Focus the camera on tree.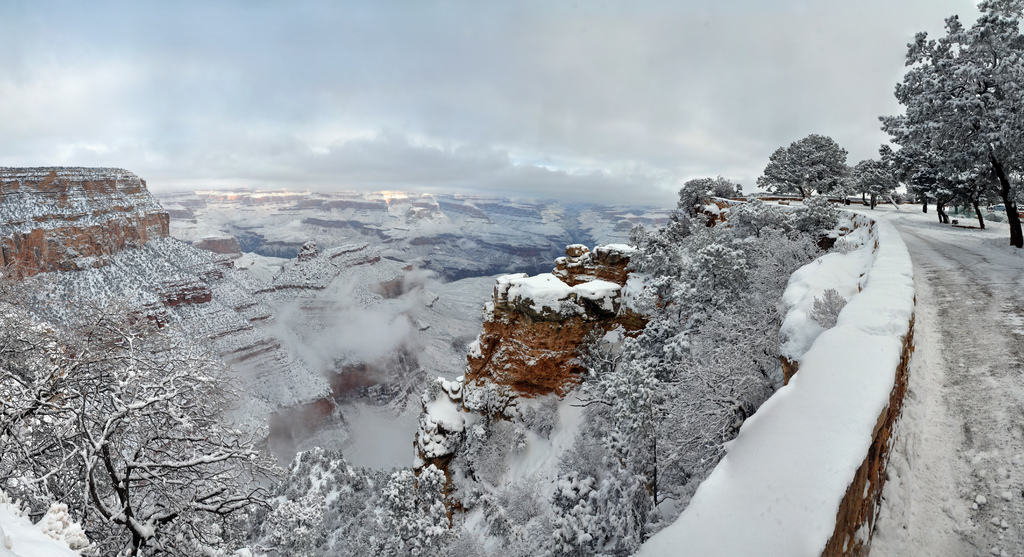
Focus region: [883, 20, 1011, 231].
